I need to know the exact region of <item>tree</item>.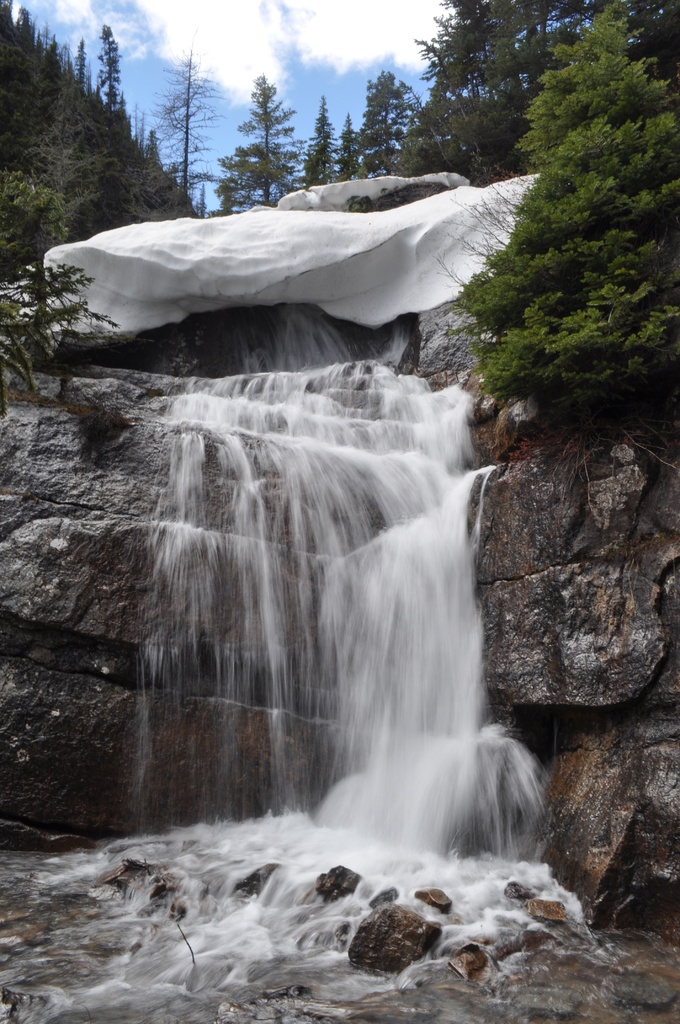
Region: [left=402, top=0, right=679, bottom=189].
